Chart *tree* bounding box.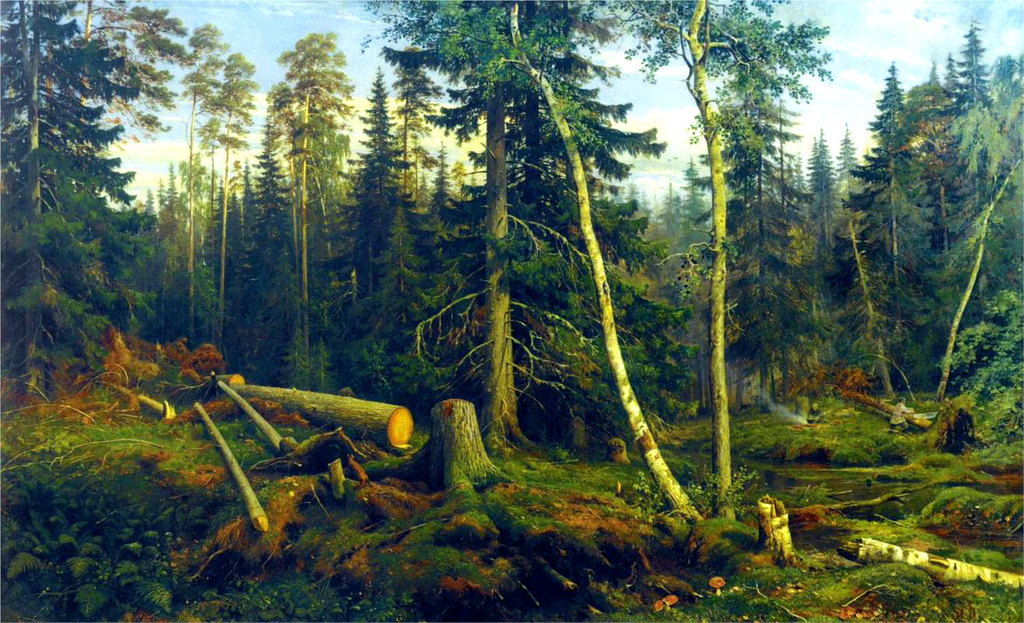
Charted: (807,132,849,292).
